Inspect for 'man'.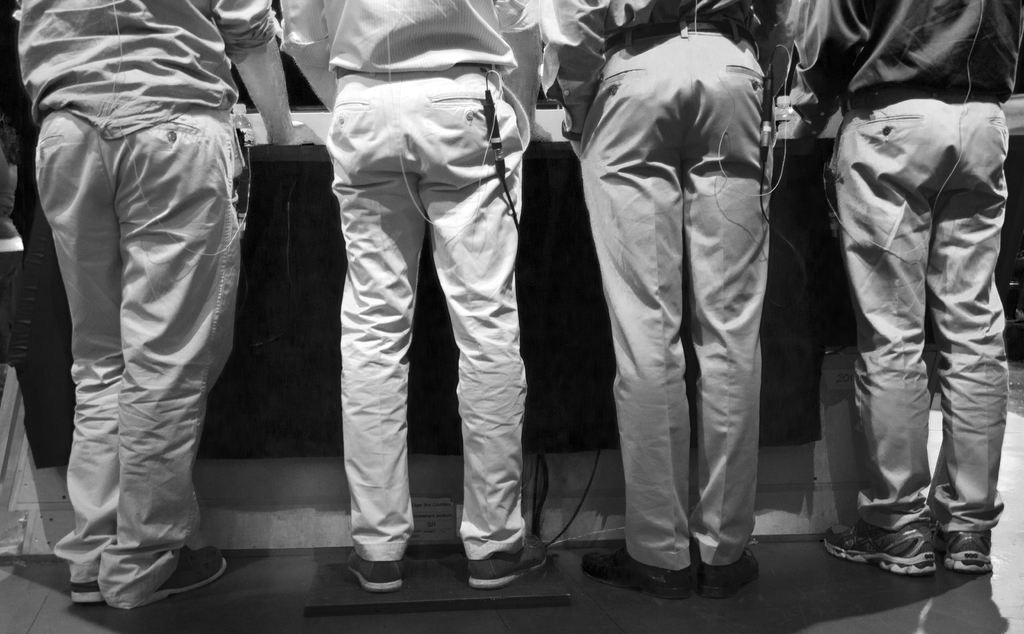
Inspection: [12, 0, 326, 607].
